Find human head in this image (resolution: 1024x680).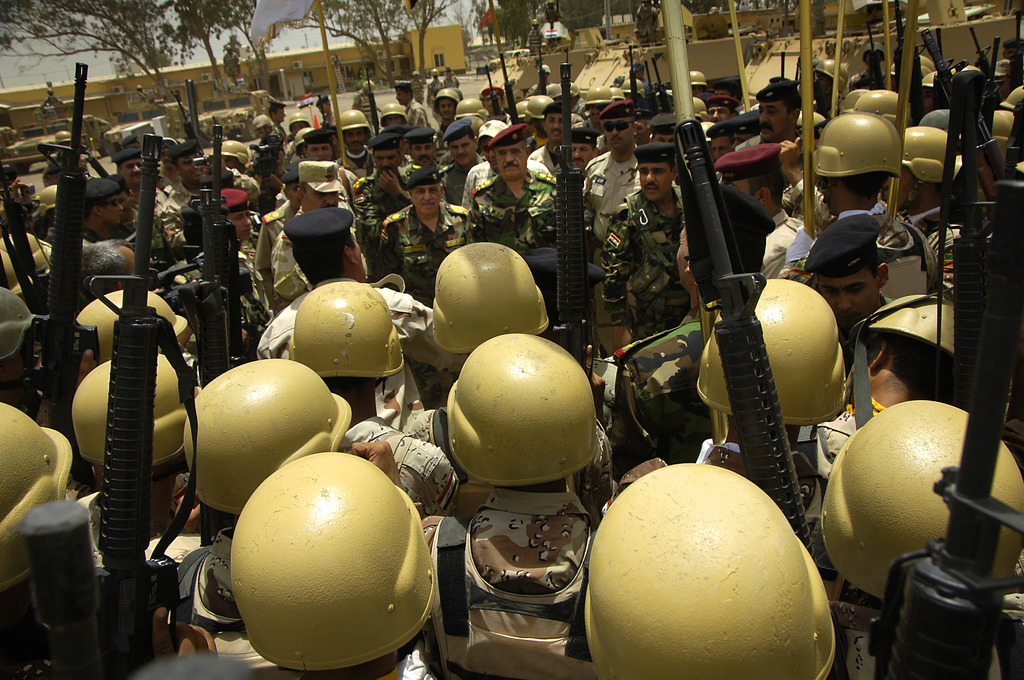
(left=702, top=96, right=732, bottom=126).
